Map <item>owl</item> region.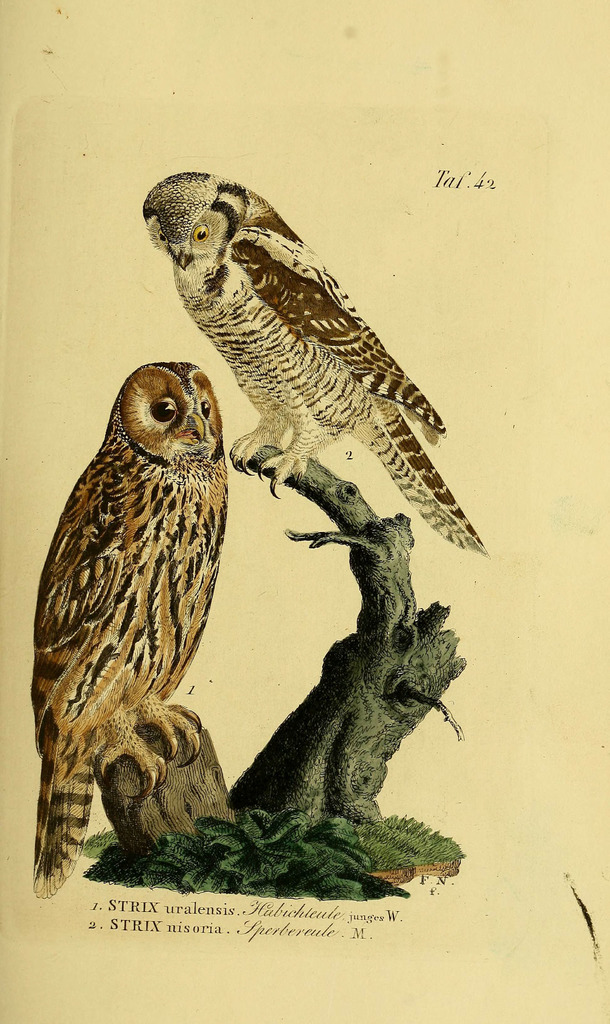
Mapped to [137,168,491,563].
